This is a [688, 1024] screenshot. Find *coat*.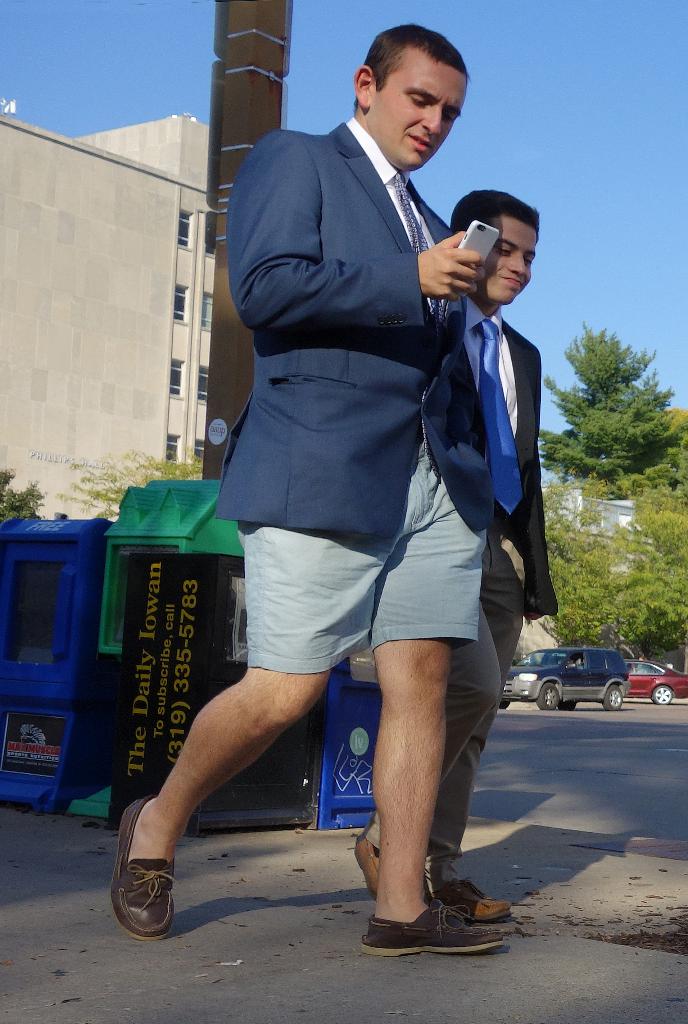
Bounding box: rect(480, 304, 555, 626).
